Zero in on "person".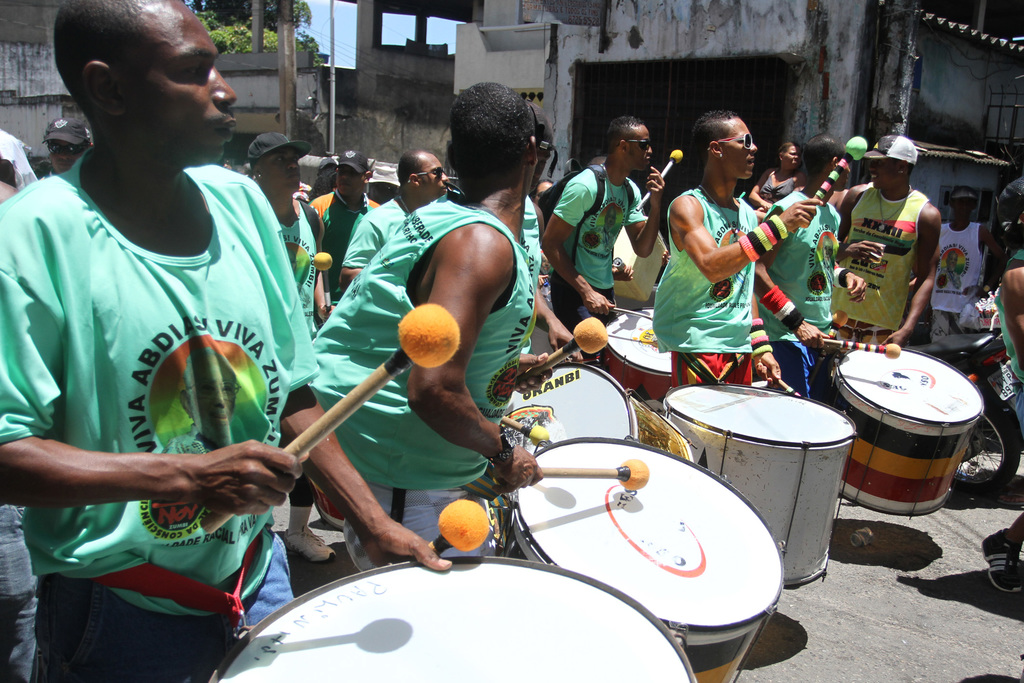
Zeroed in: 306:149:383:310.
